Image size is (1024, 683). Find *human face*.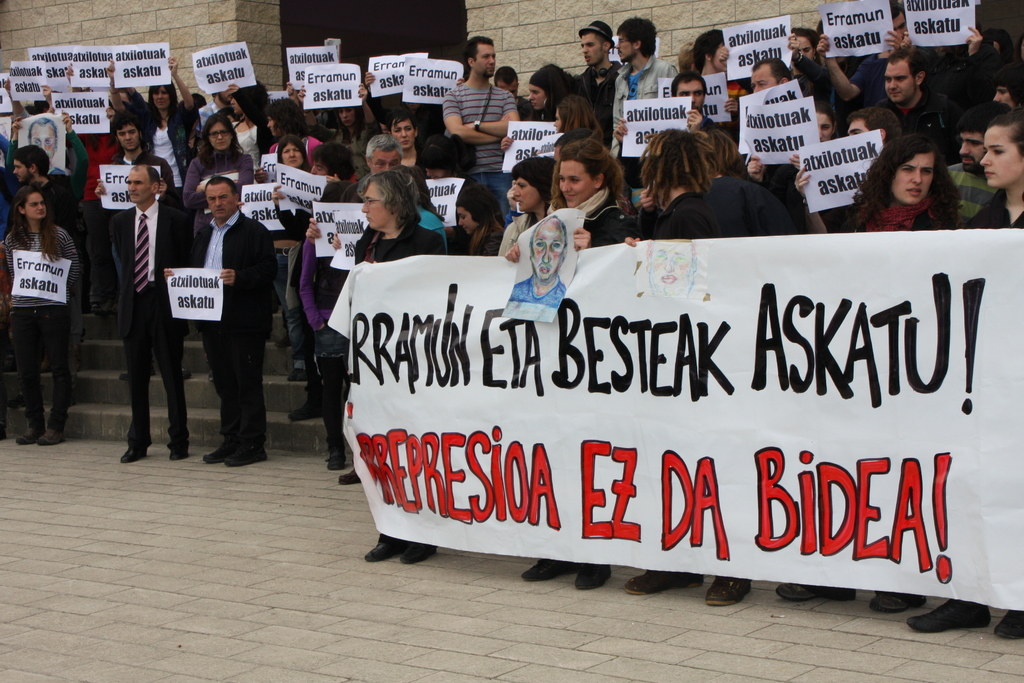
x1=24, y1=195, x2=43, y2=219.
